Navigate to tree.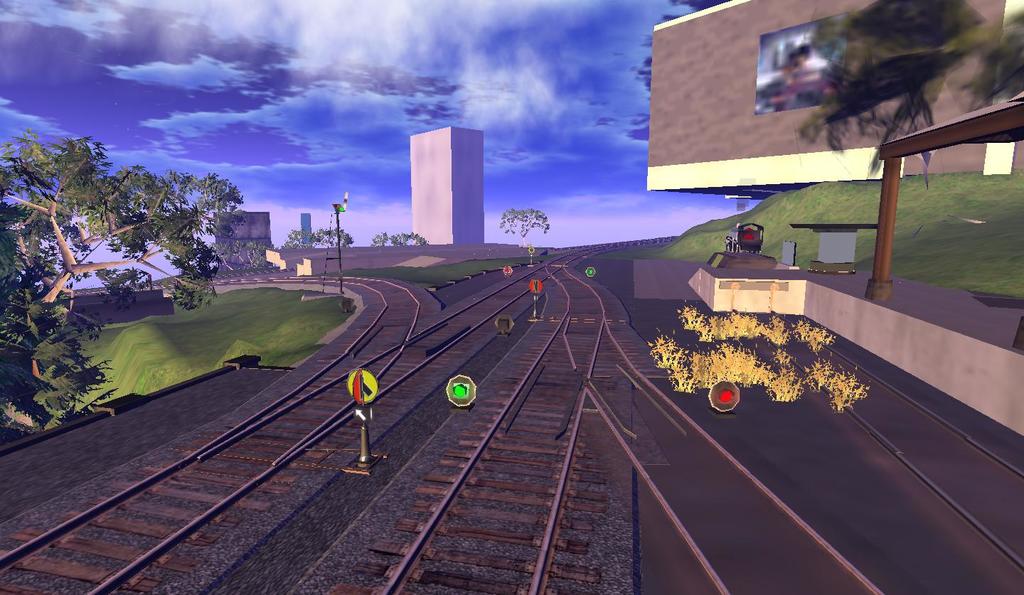
Navigation target: bbox=(0, 129, 244, 449).
